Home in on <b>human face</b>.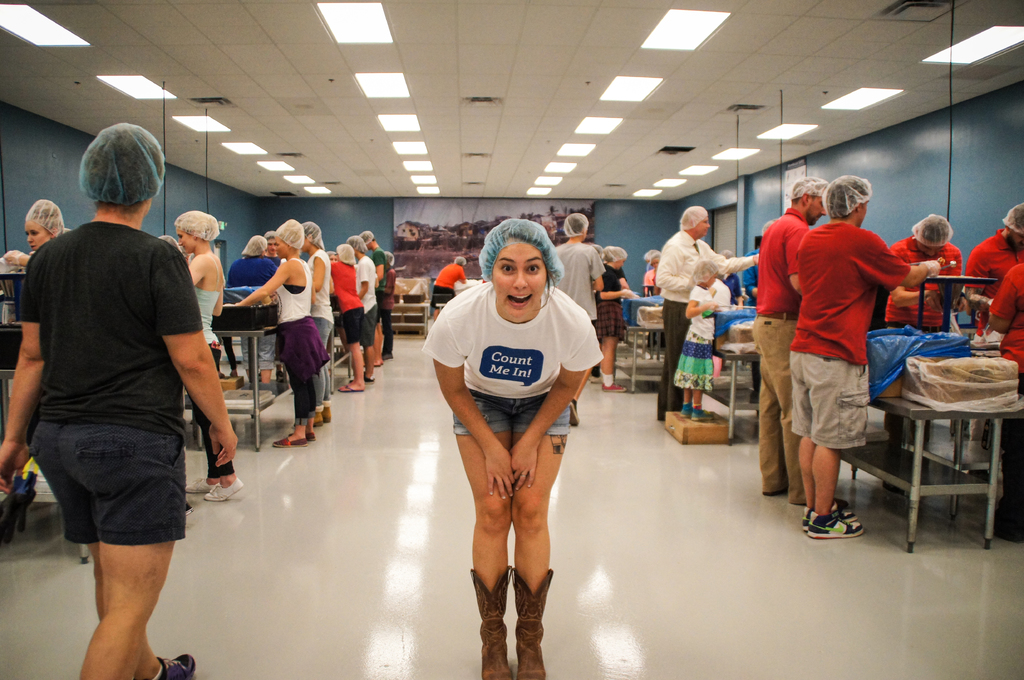
Homed in at (x1=915, y1=237, x2=945, y2=260).
